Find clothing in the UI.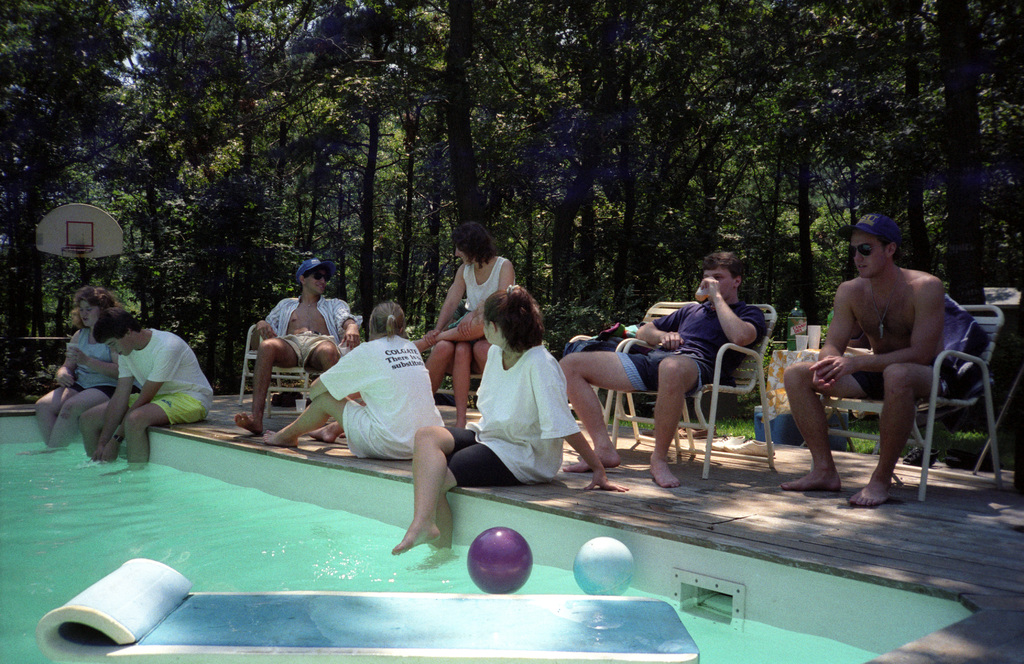
UI element at (60,319,104,390).
